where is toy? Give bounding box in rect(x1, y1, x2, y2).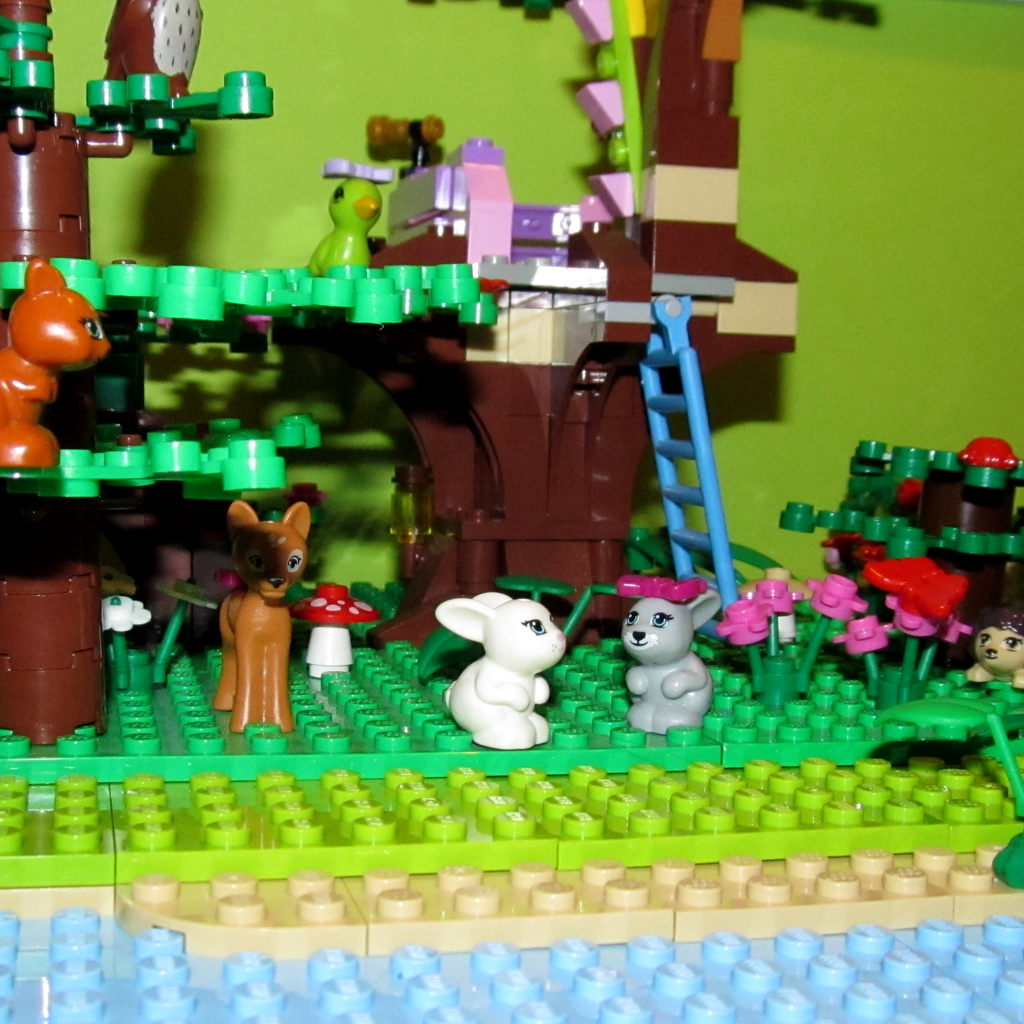
rect(212, 498, 310, 741).
